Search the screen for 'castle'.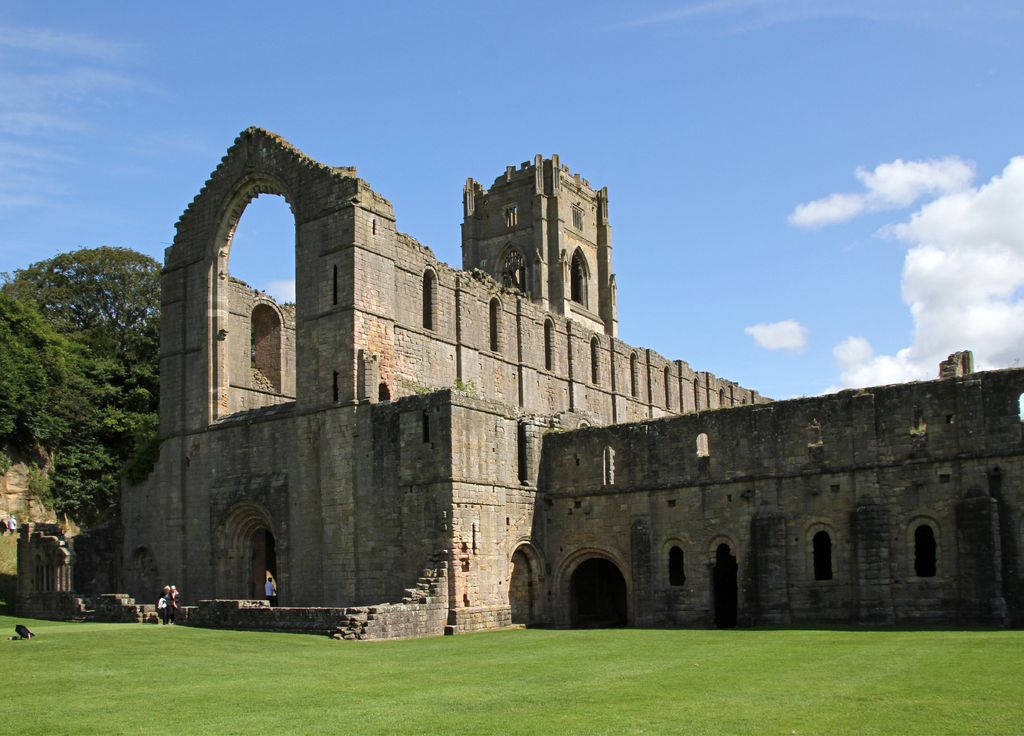
Found at 81/118/993/675.
